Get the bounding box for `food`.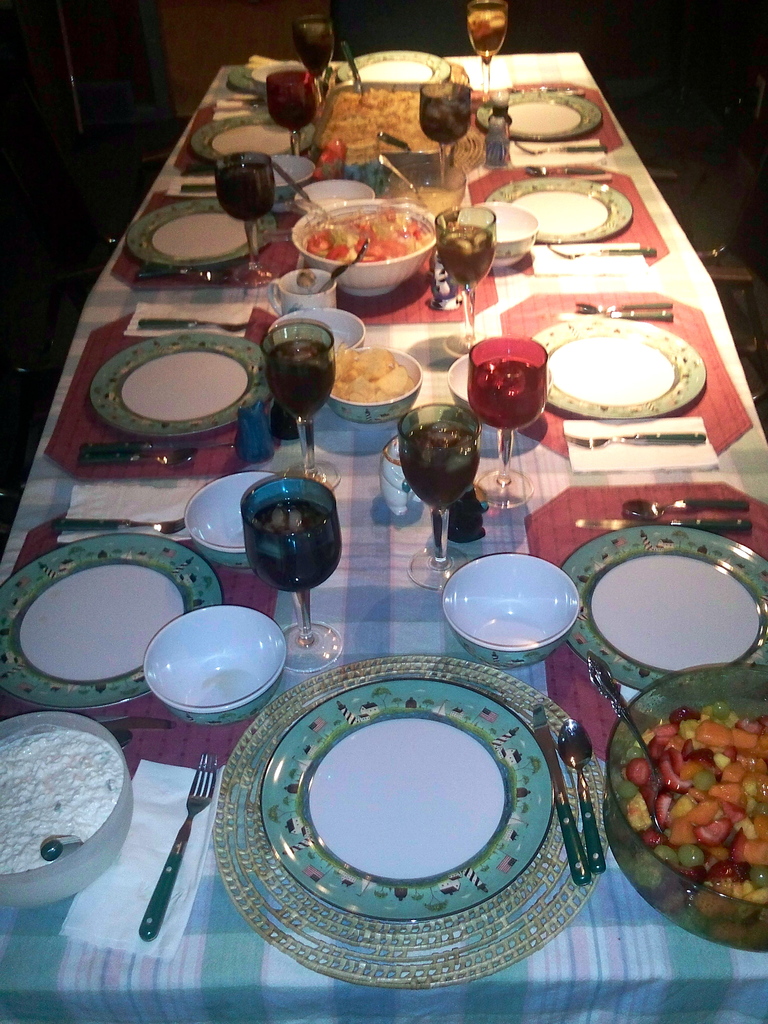
(left=420, top=420, right=473, bottom=471).
